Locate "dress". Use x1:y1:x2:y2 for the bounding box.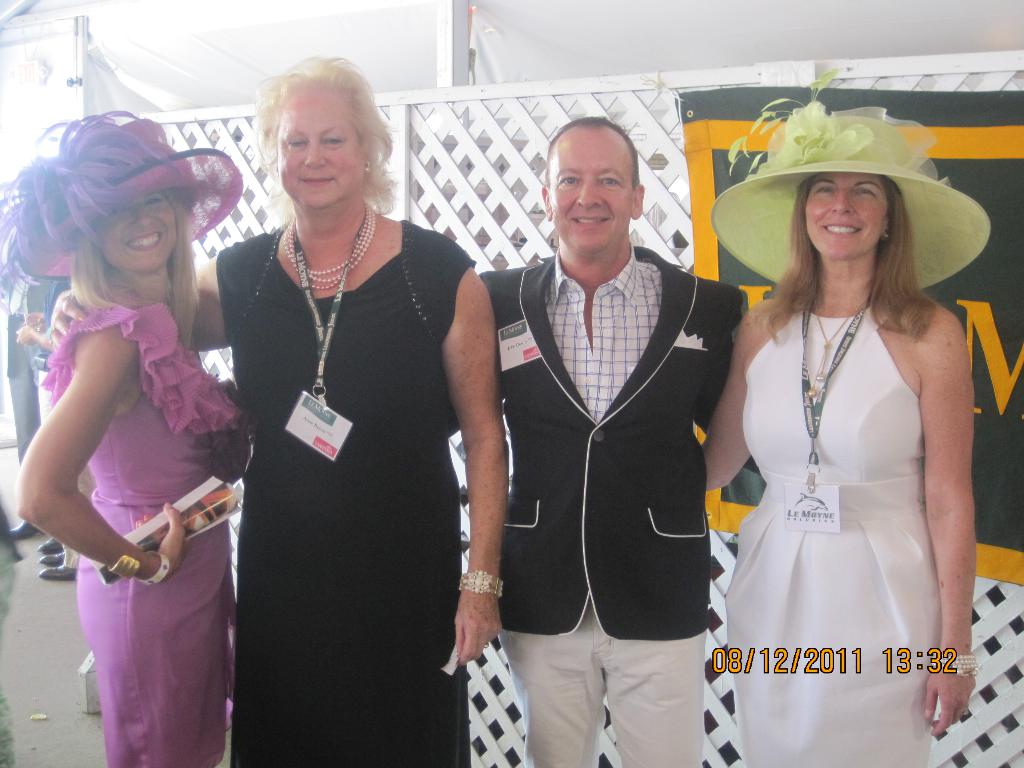
471:243:749:767.
